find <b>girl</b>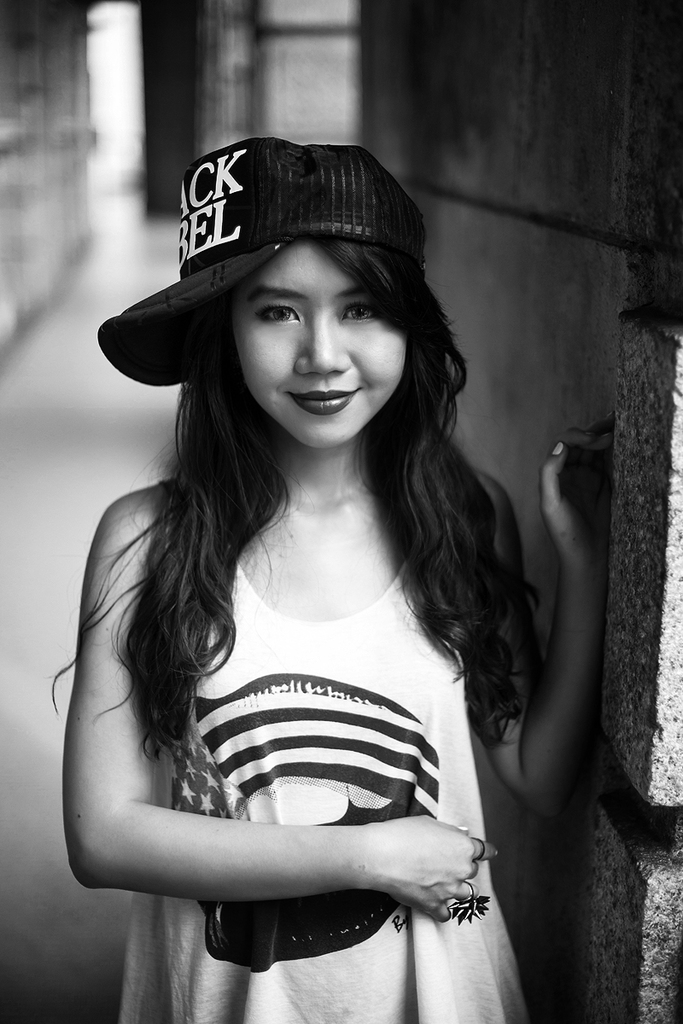
bbox=[49, 135, 615, 1023]
